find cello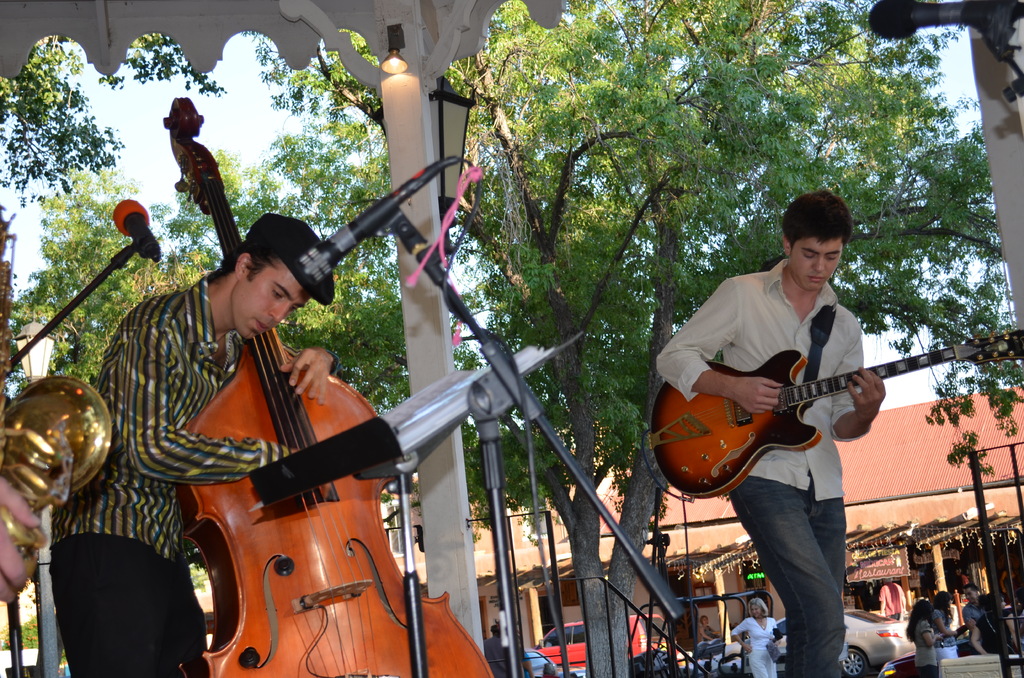
Rect(655, 339, 1023, 495)
